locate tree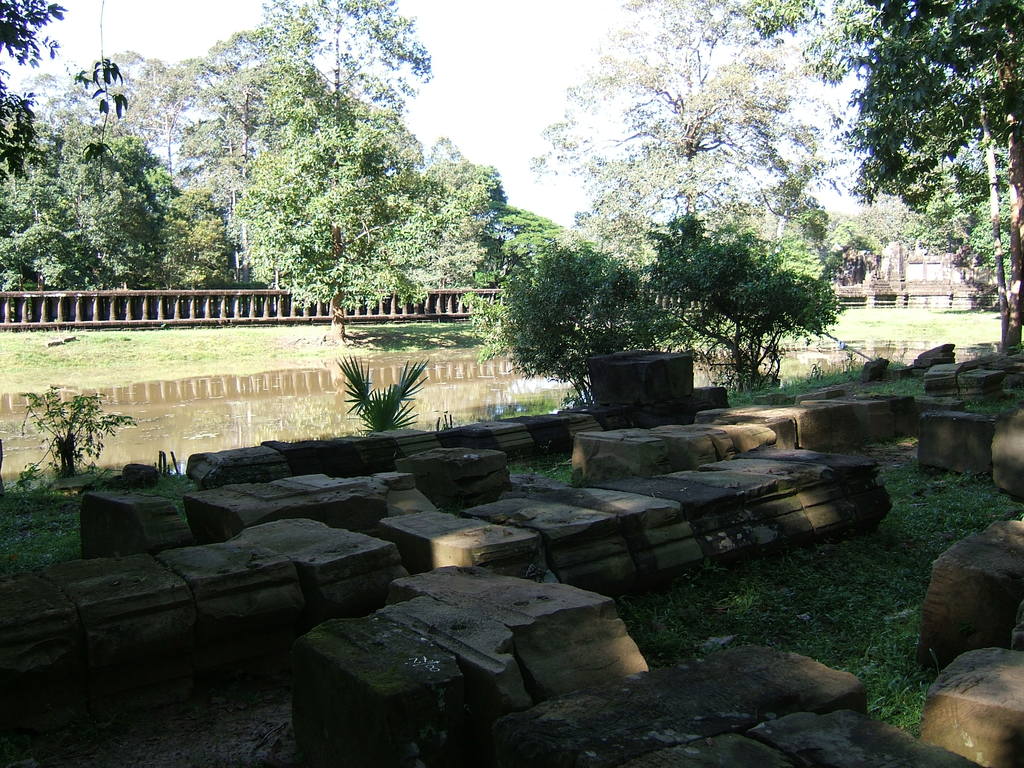
[left=447, top=228, right=700, bottom=410]
